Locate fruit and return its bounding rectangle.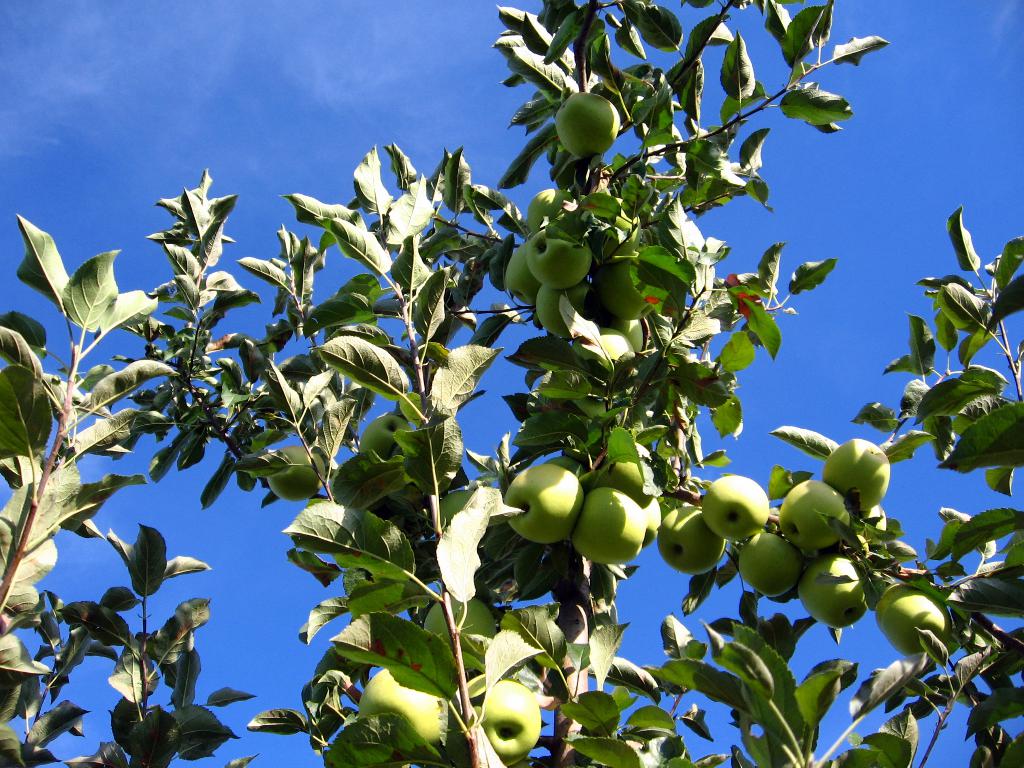
BBox(701, 471, 768, 543).
